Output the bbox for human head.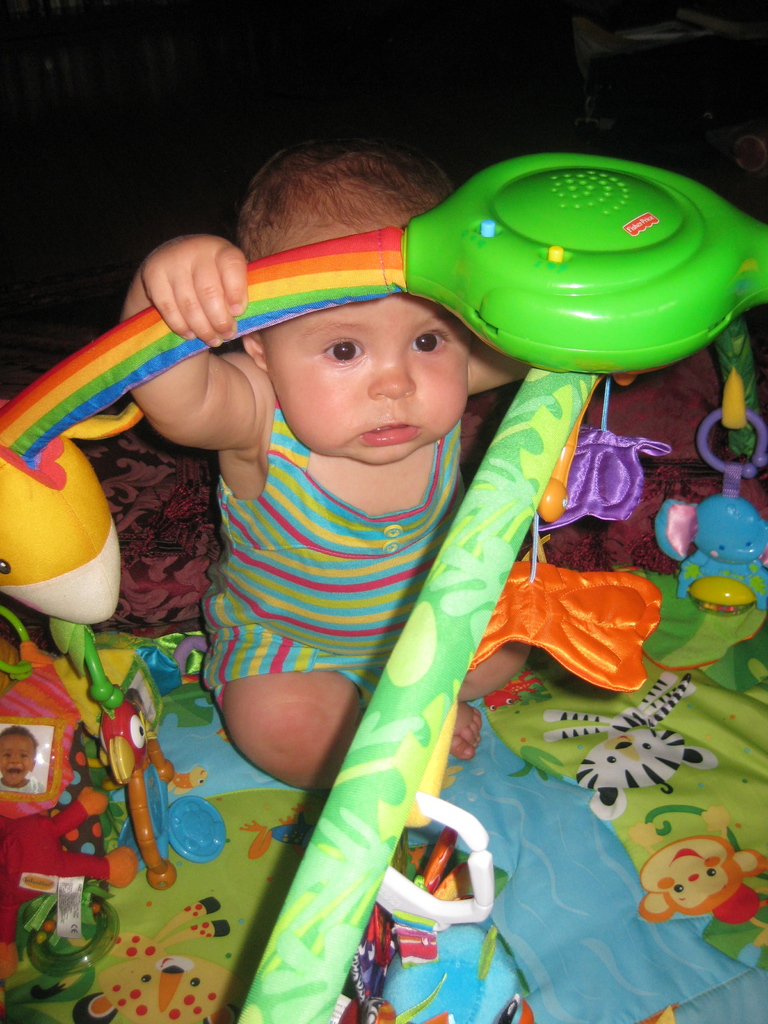
0,725,36,788.
